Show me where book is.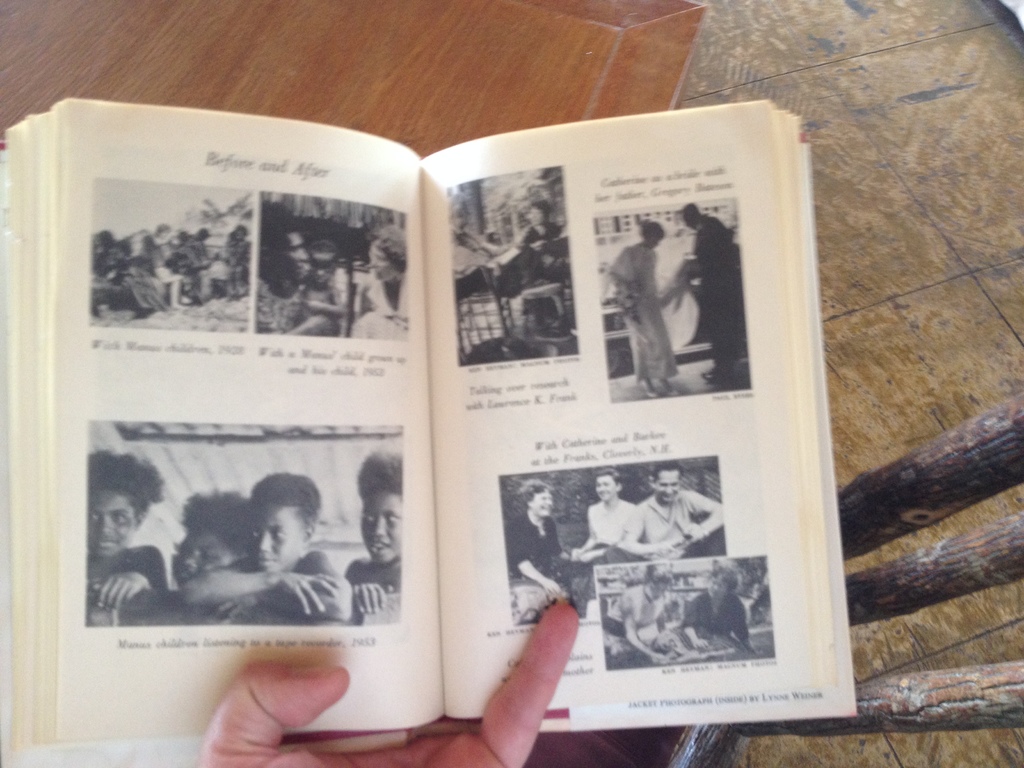
book is at 0:94:862:767.
